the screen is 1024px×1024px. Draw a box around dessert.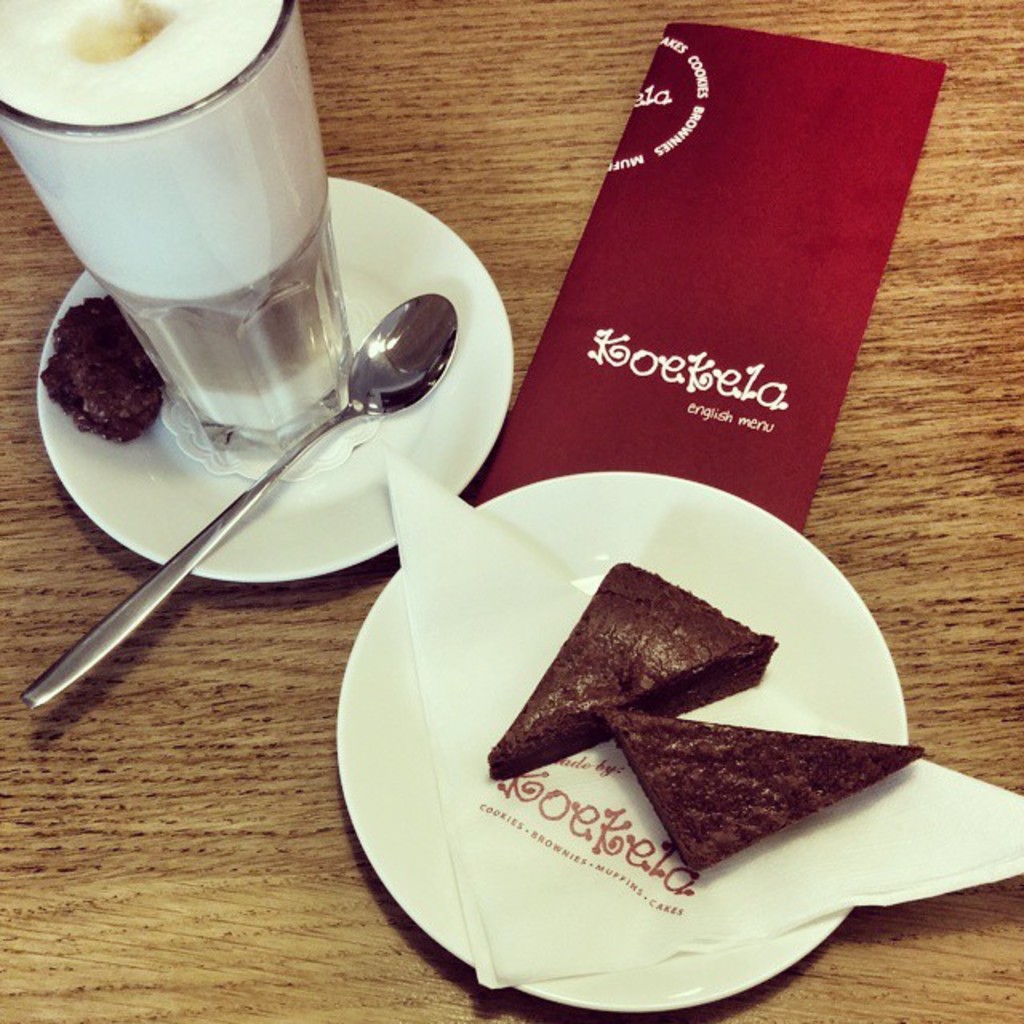
bbox=[610, 715, 910, 912].
